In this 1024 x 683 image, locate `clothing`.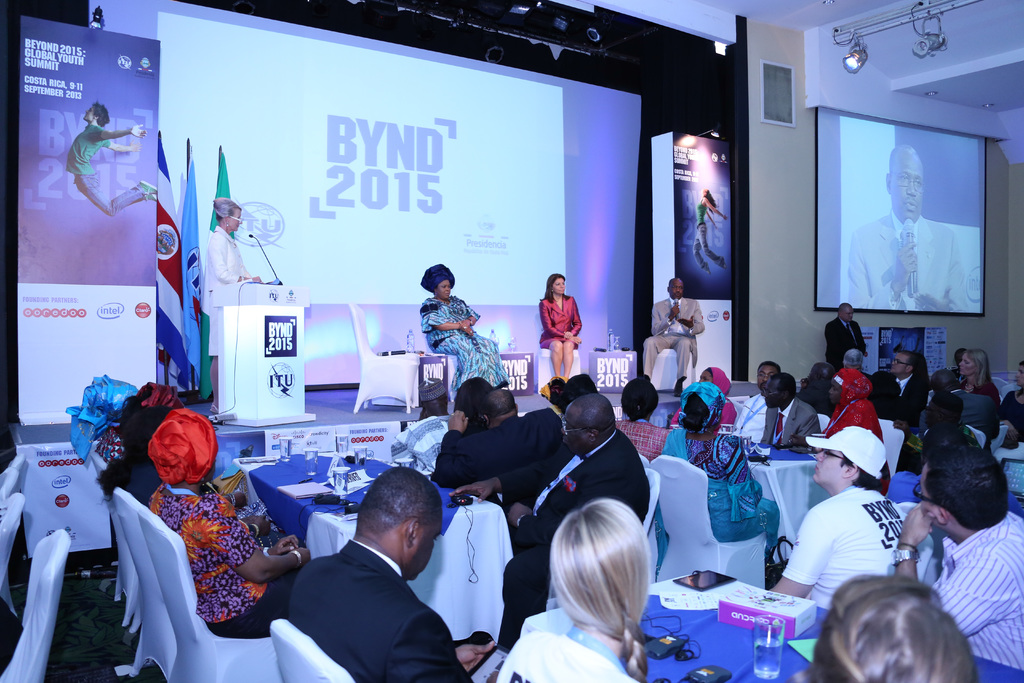
Bounding box: 821/363/888/481.
